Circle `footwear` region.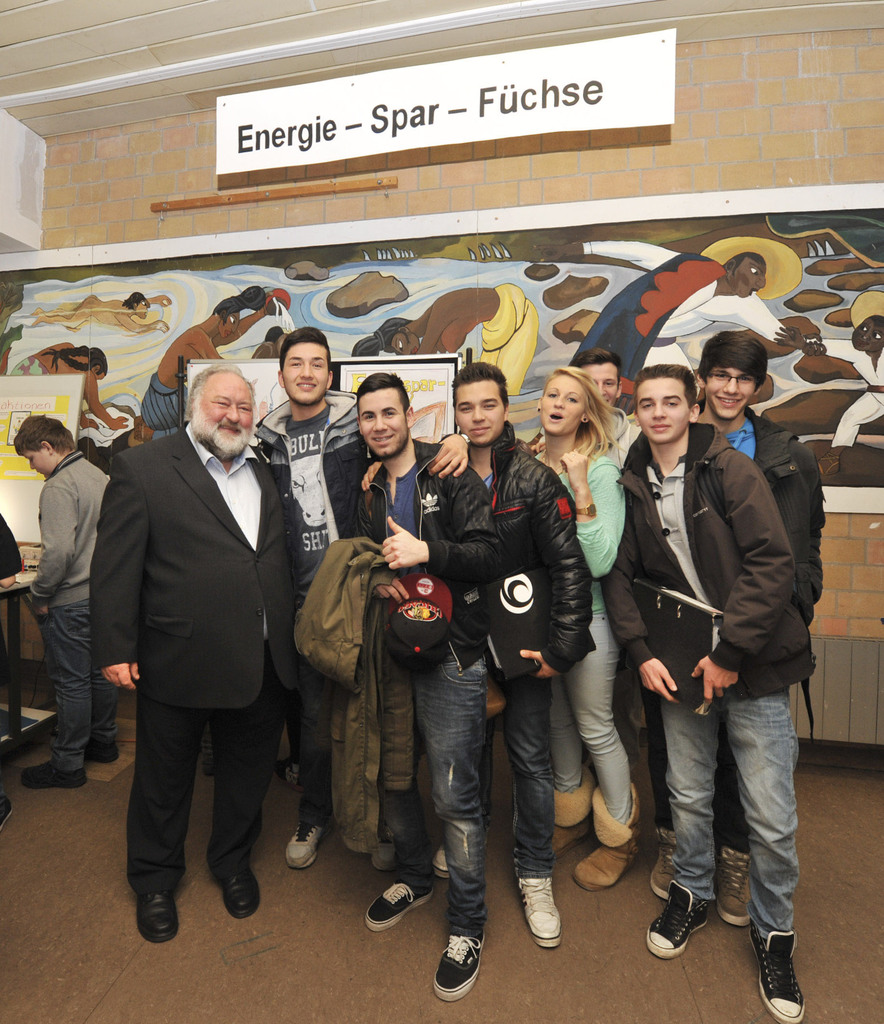
Region: detection(222, 867, 260, 918).
